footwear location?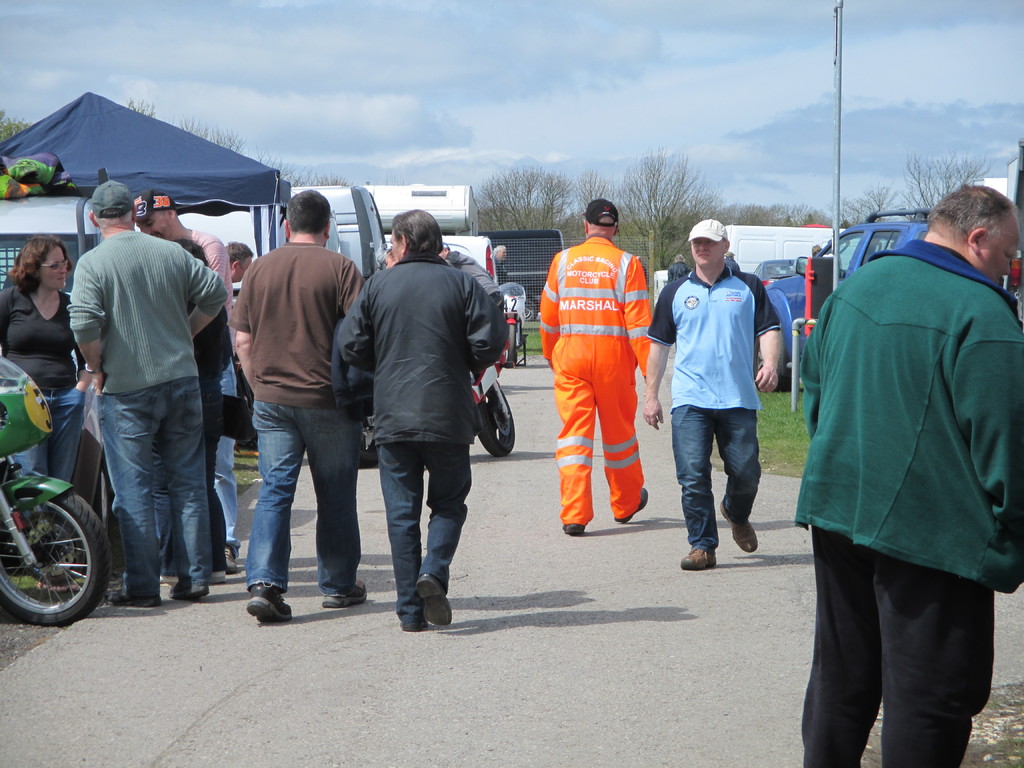
104:590:164:607
